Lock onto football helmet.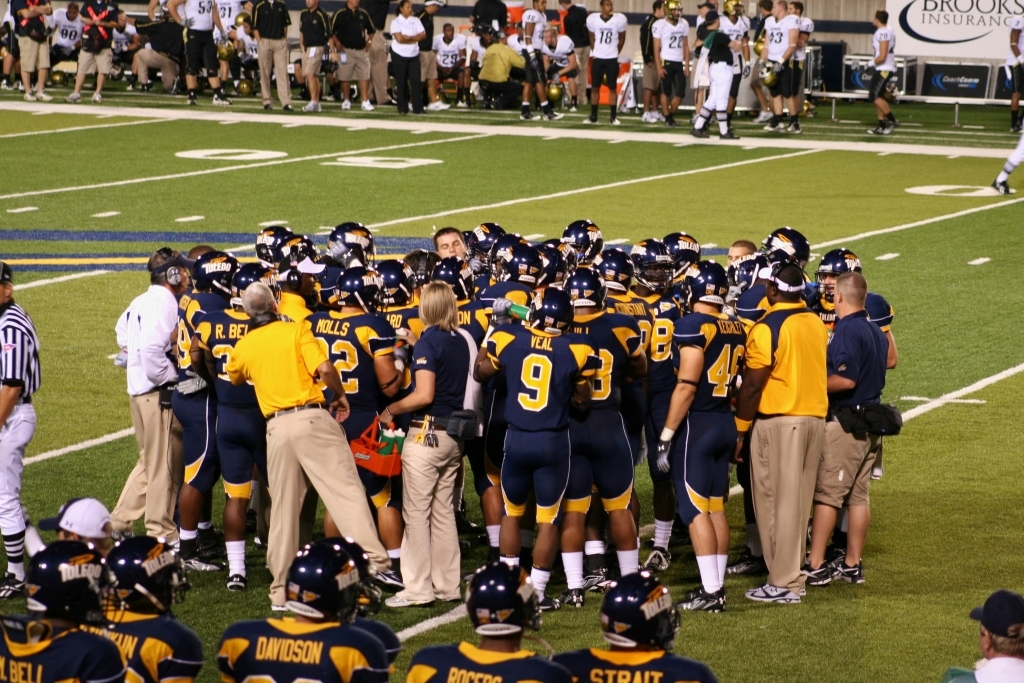
Locked: [658,0,682,26].
